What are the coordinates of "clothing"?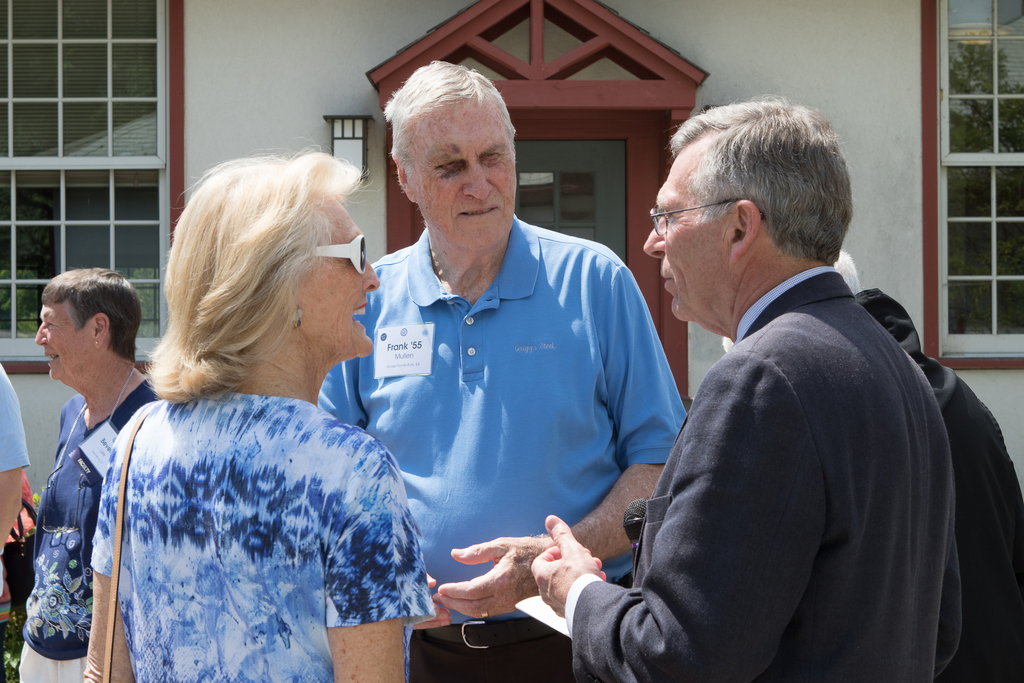
(x1=0, y1=354, x2=34, y2=593).
